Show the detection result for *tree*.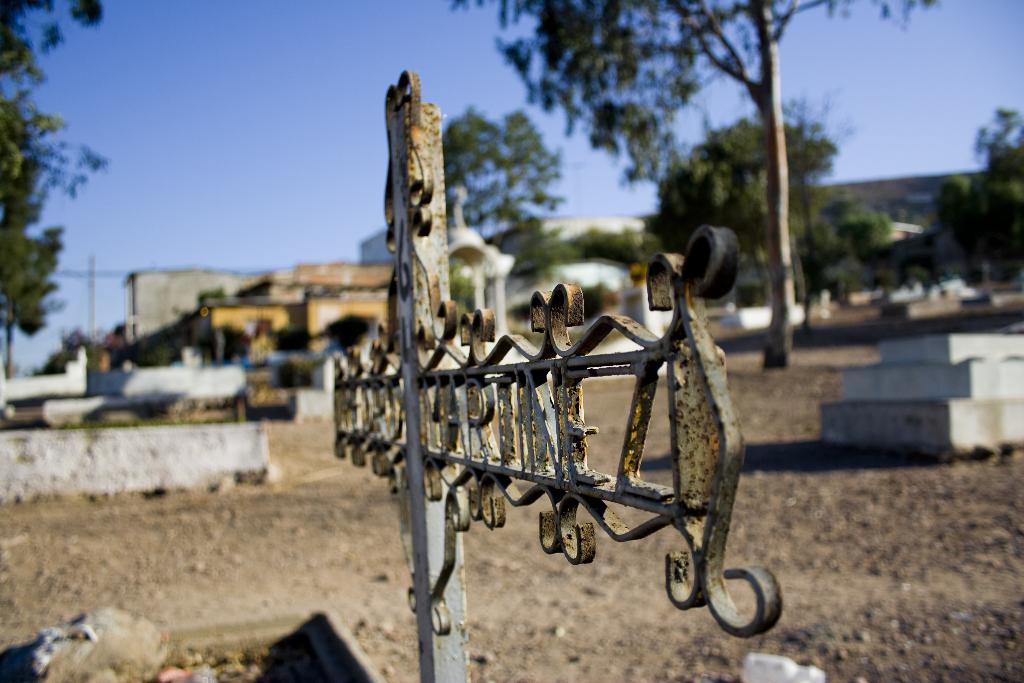
<bbox>0, 94, 109, 379</bbox>.
